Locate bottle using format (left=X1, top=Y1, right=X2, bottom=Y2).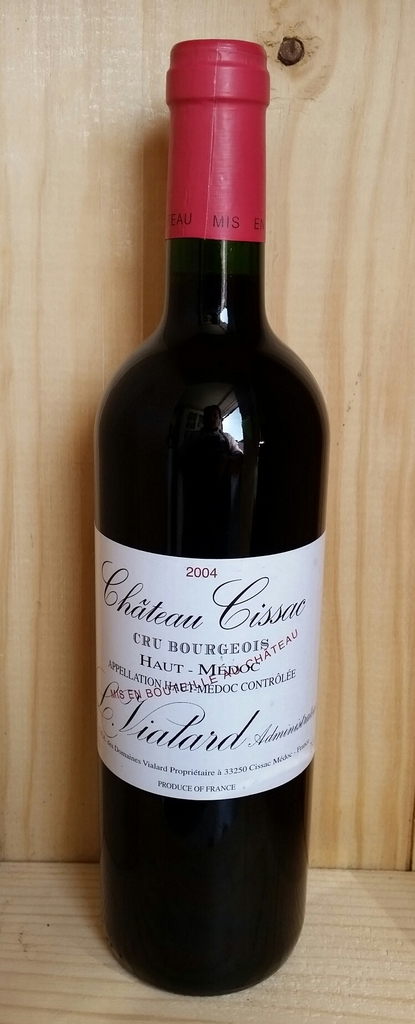
(left=89, top=45, right=322, bottom=998).
